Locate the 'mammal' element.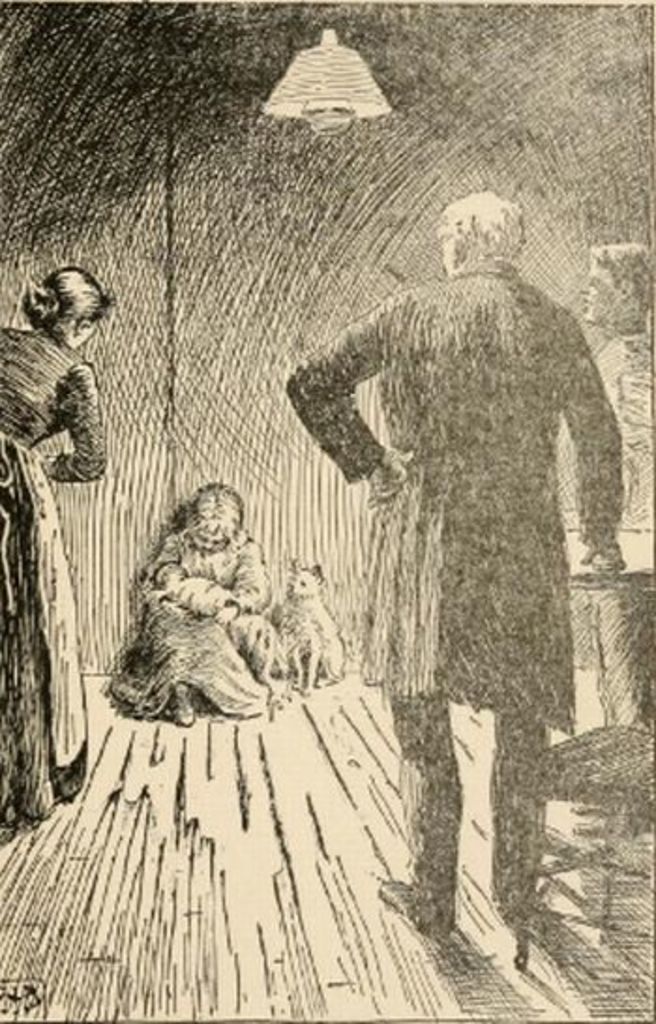
Element bbox: [x1=0, y1=263, x2=109, y2=831].
